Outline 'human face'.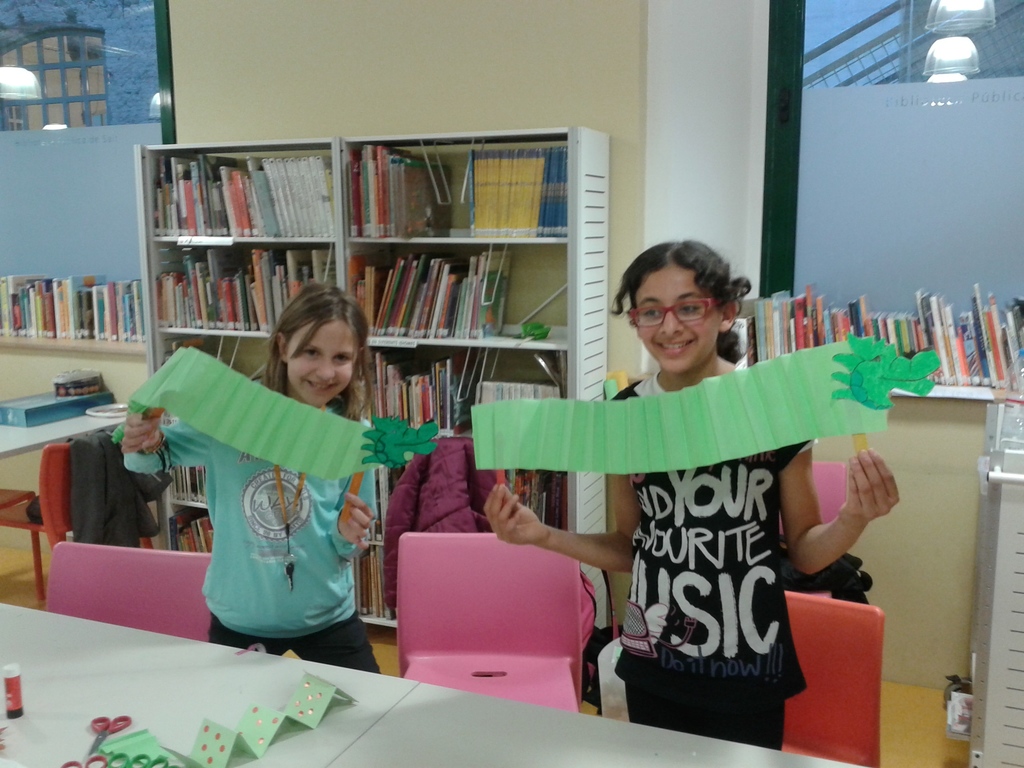
Outline: <region>289, 319, 357, 412</region>.
